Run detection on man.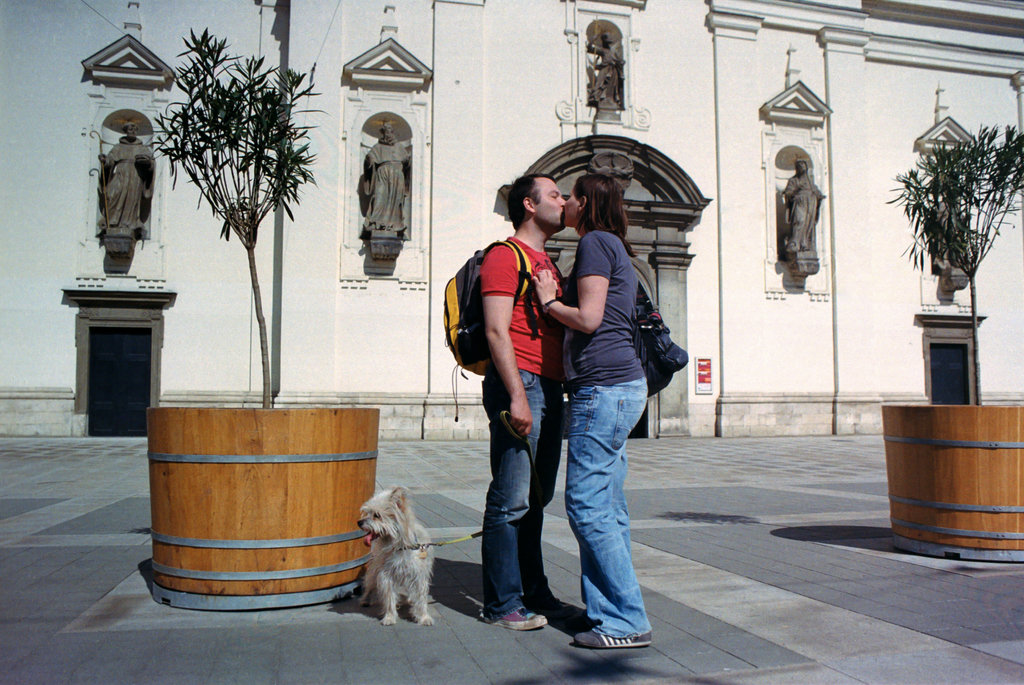
Result: [left=483, top=175, right=563, bottom=633].
